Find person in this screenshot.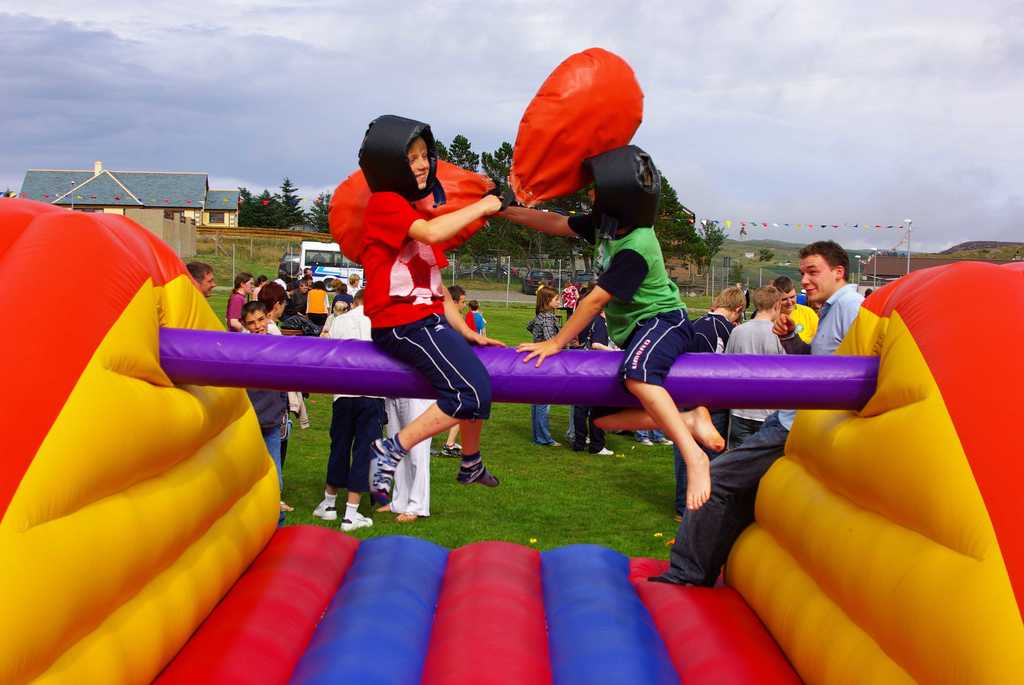
The bounding box for person is {"left": 493, "top": 140, "right": 723, "bottom": 515}.
